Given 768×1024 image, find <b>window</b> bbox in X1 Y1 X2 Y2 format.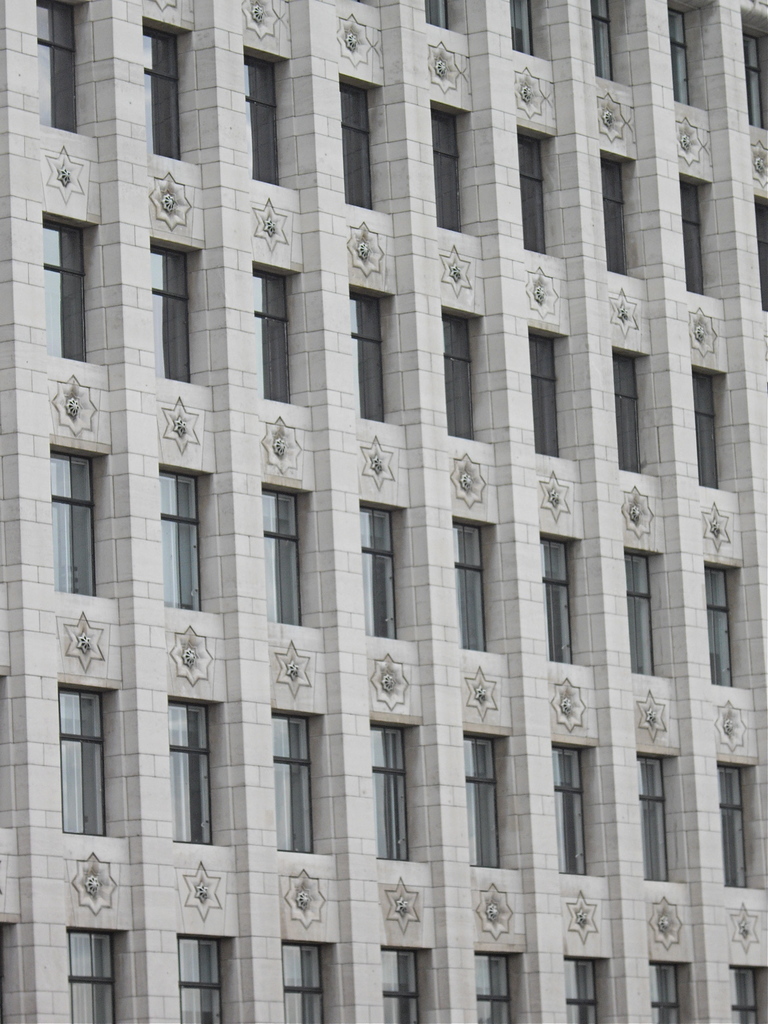
413 0 461 24.
